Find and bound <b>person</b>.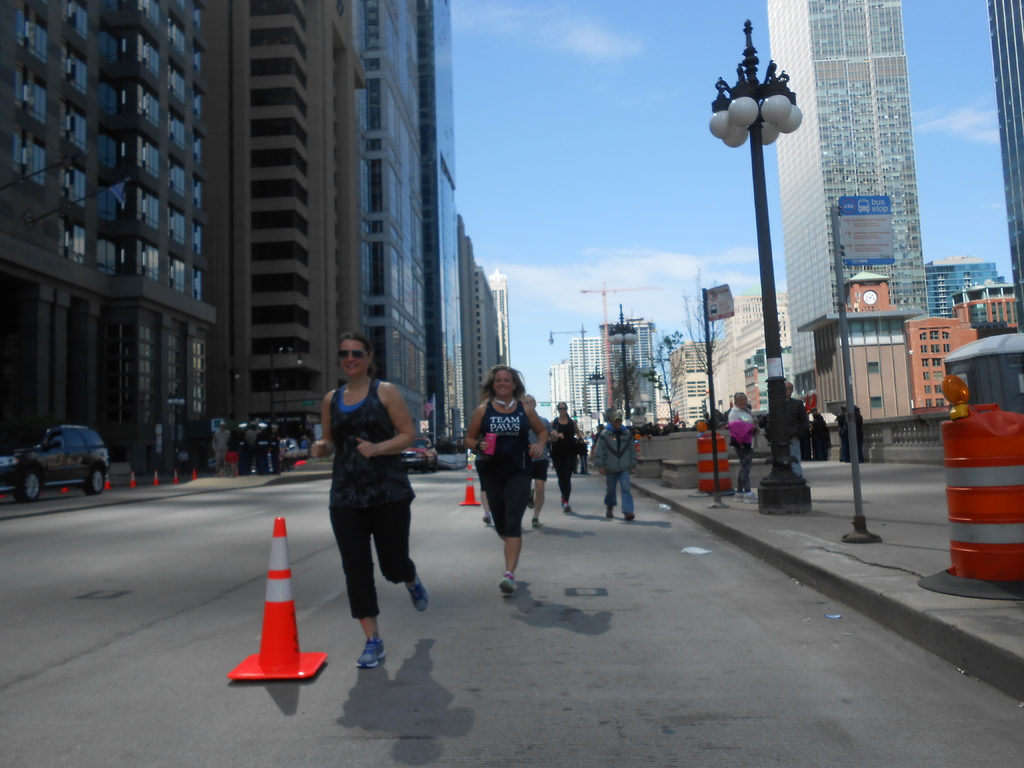
Bound: box=[788, 379, 799, 464].
